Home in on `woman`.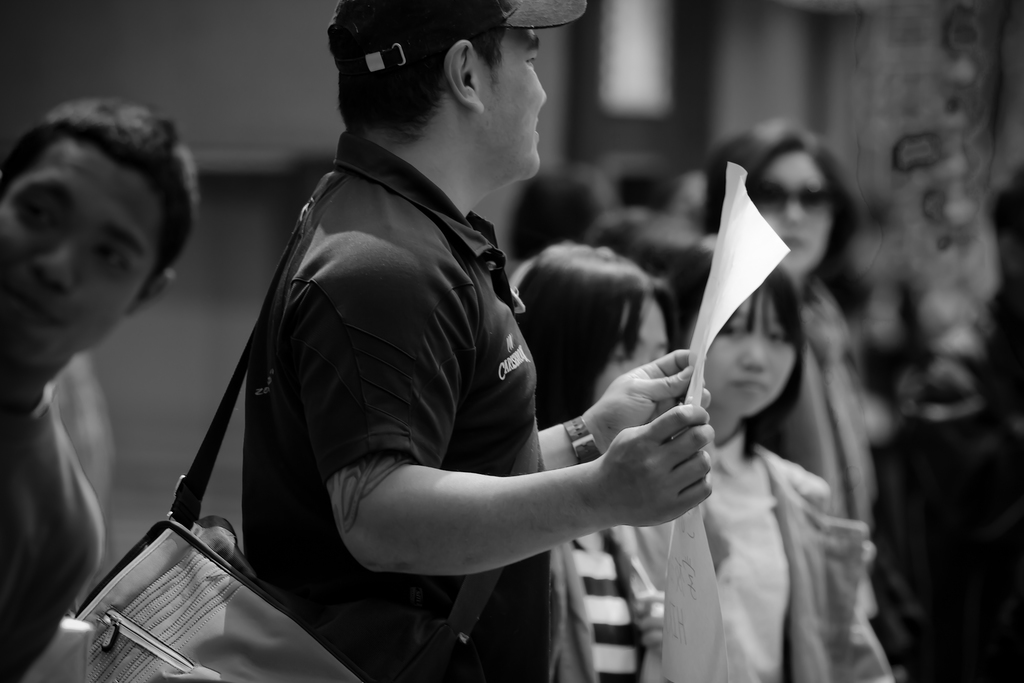
Homed in at box(707, 126, 880, 527).
